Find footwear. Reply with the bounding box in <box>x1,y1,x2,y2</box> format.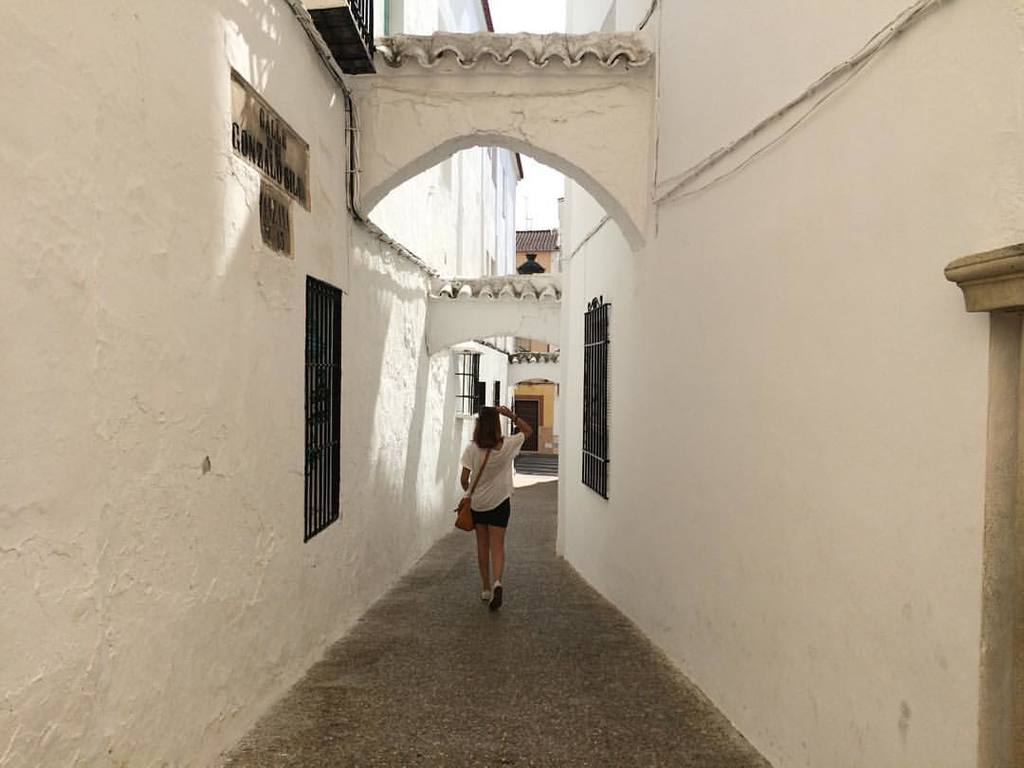
<box>487,576,503,612</box>.
